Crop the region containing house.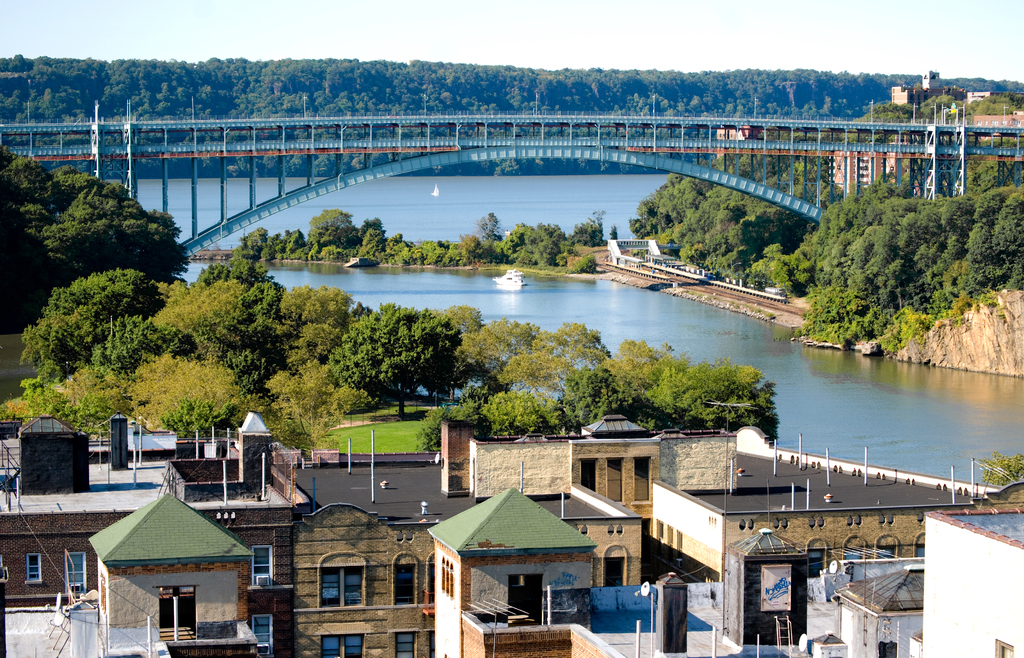
Crop region: bbox=[619, 421, 1023, 591].
